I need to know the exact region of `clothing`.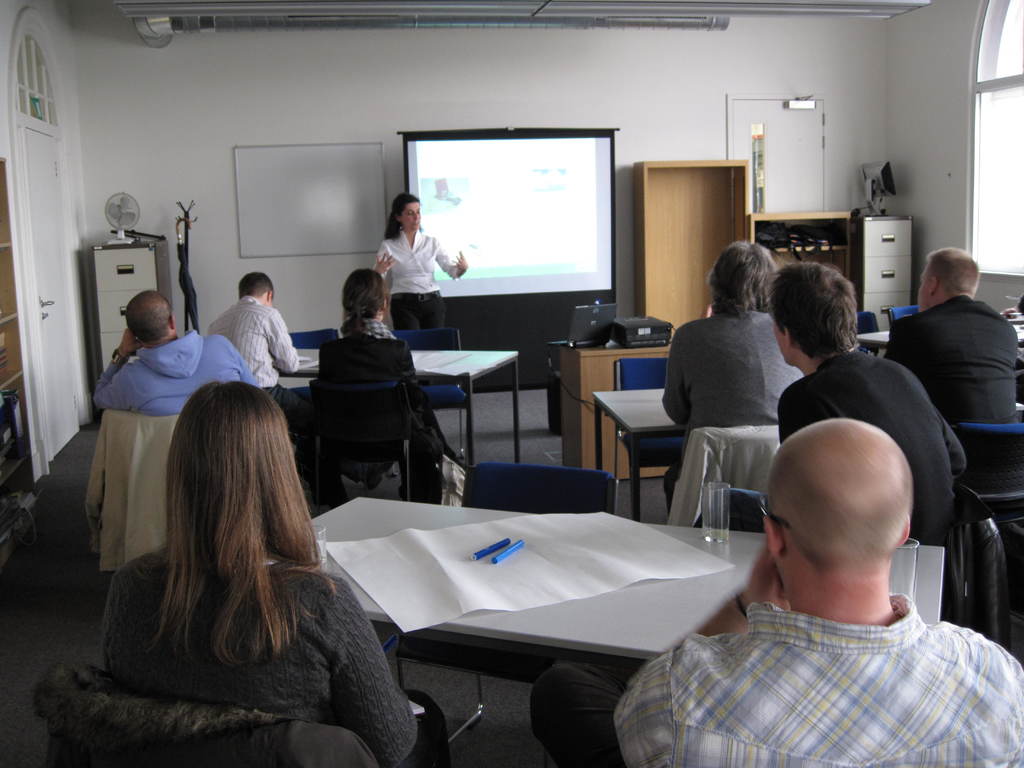
Region: 655/304/801/439.
